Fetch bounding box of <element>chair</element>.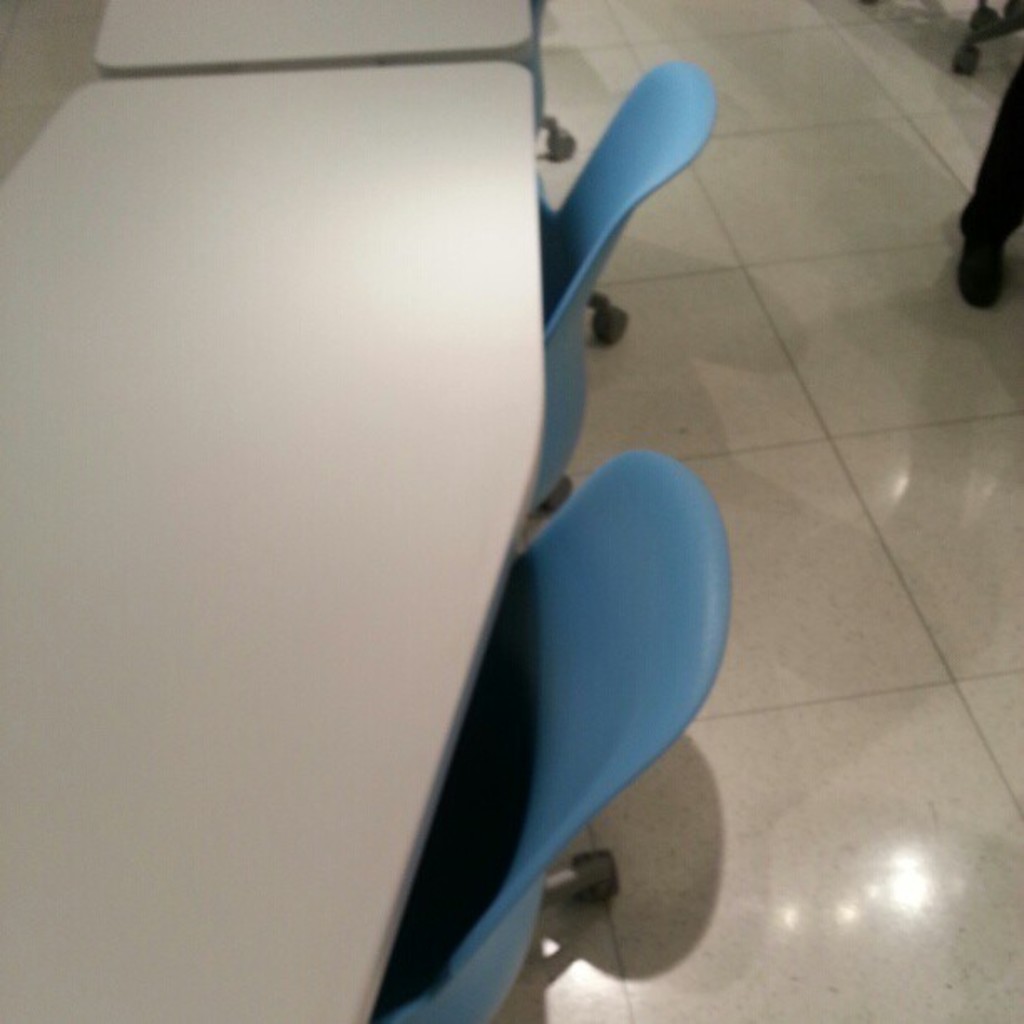
Bbox: (524, 0, 577, 159).
